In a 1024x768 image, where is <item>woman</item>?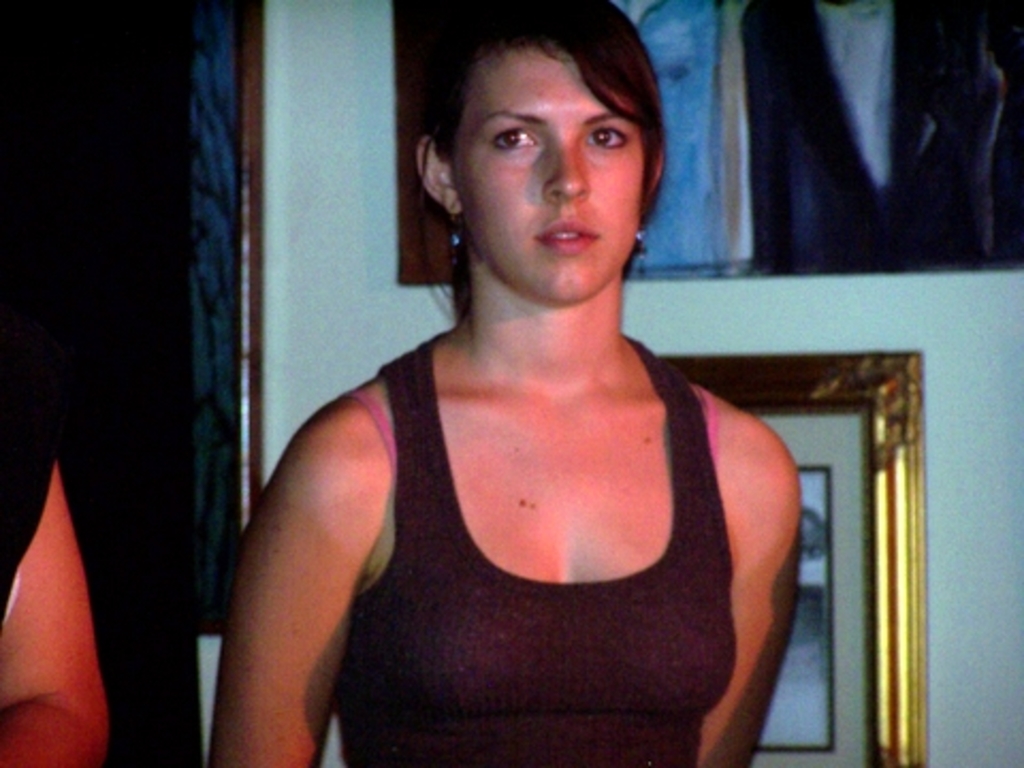
[215, 13, 849, 755].
